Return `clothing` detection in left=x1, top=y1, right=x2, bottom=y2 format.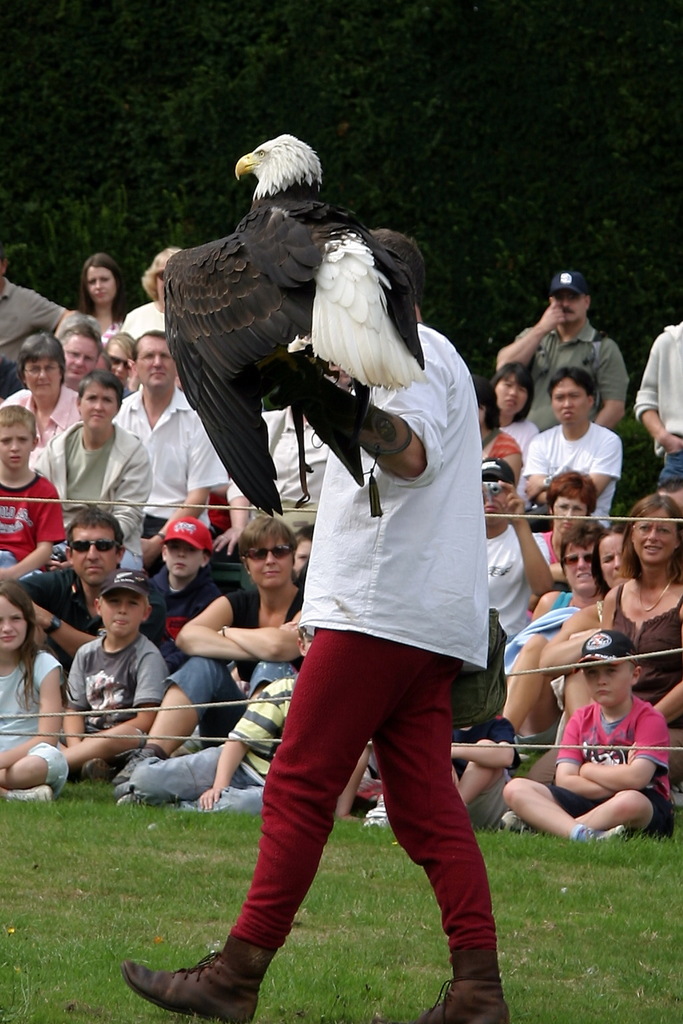
left=120, top=302, right=177, bottom=347.
